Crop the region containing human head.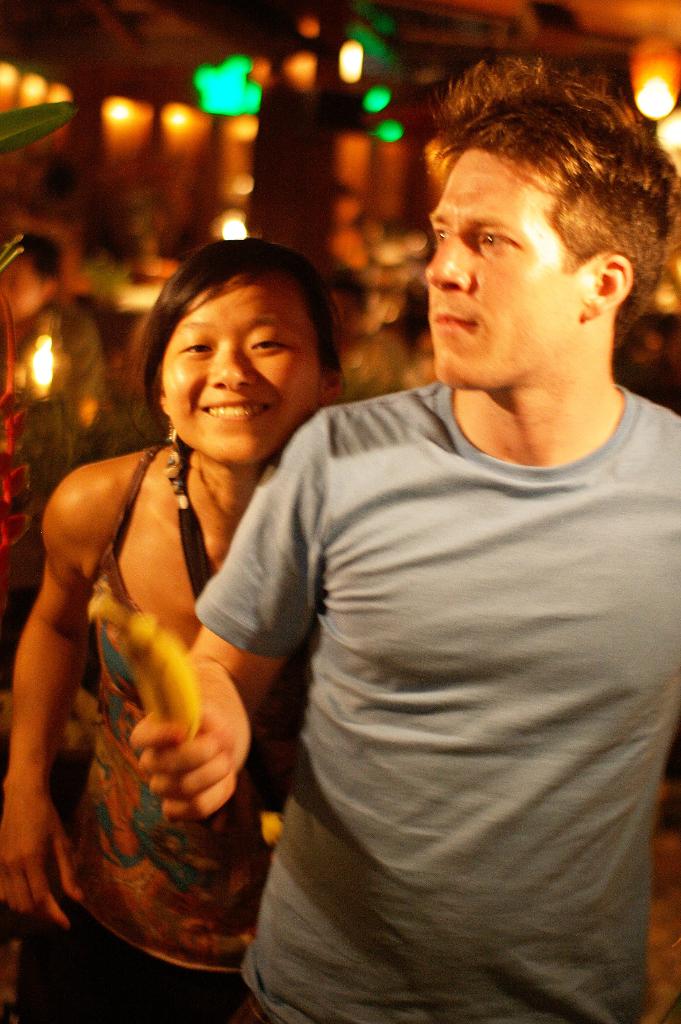
Crop region: crop(414, 53, 653, 388).
